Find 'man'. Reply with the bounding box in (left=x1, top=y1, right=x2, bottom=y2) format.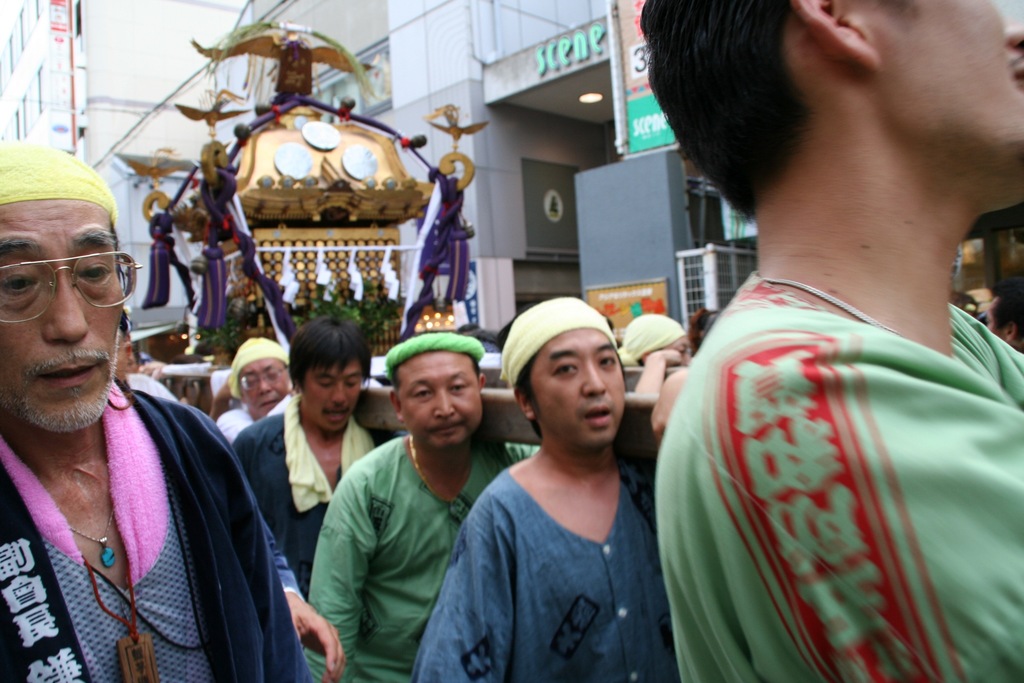
(left=296, top=321, right=540, bottom=682).
